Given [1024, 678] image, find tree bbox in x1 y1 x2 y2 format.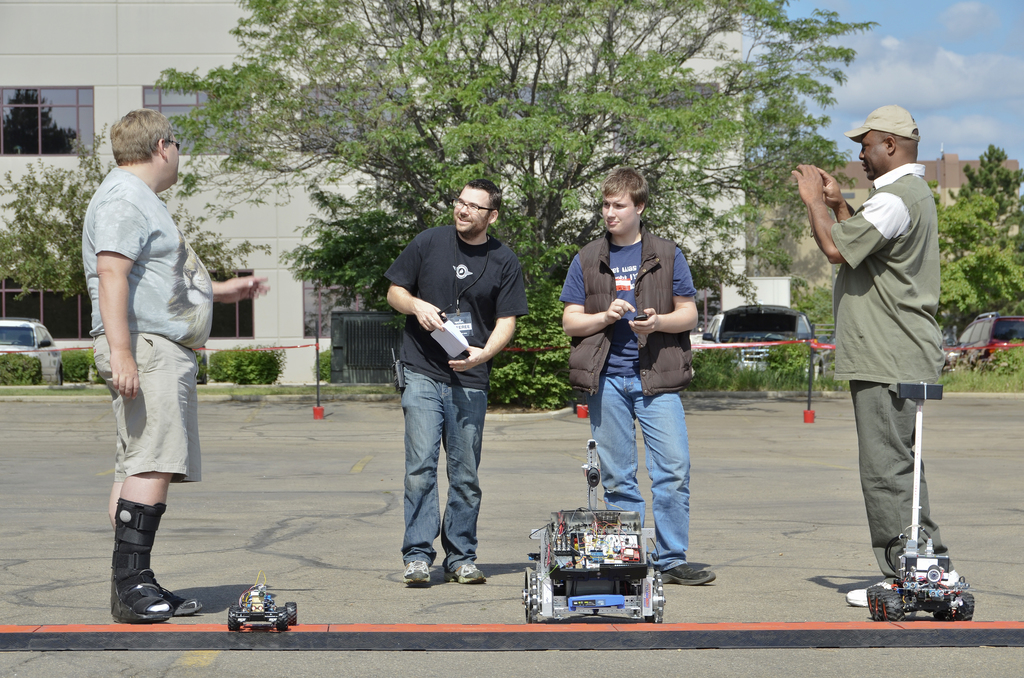
148 0 900 416.
